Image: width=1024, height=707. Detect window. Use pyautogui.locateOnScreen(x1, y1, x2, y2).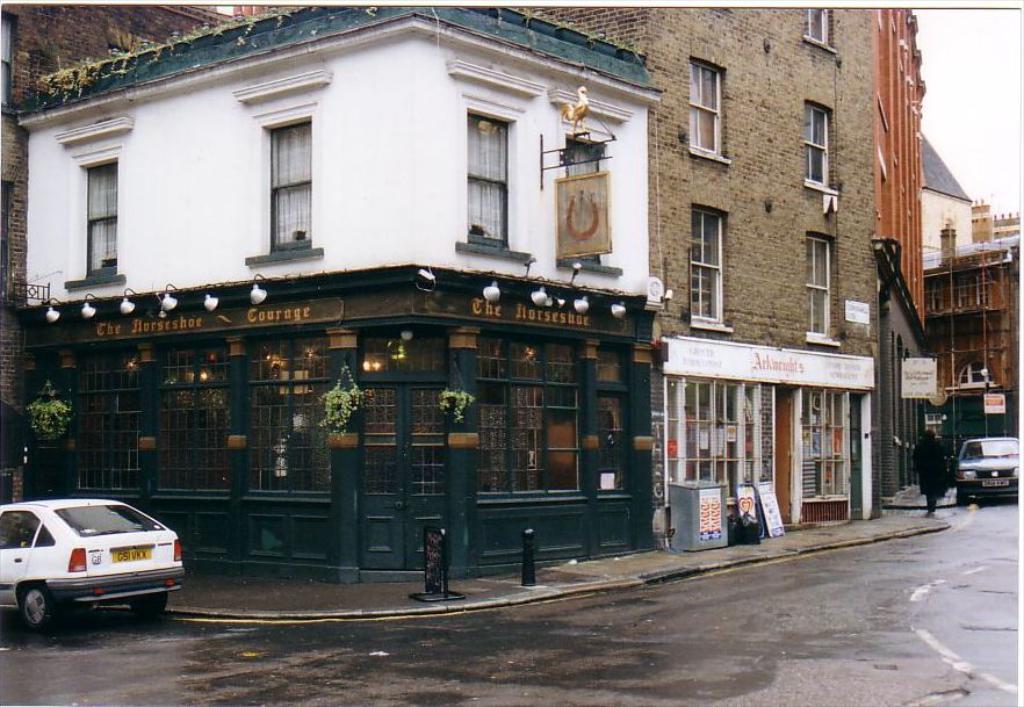
pyautogui.locateOnScreen(461, 98, 509, 250).
